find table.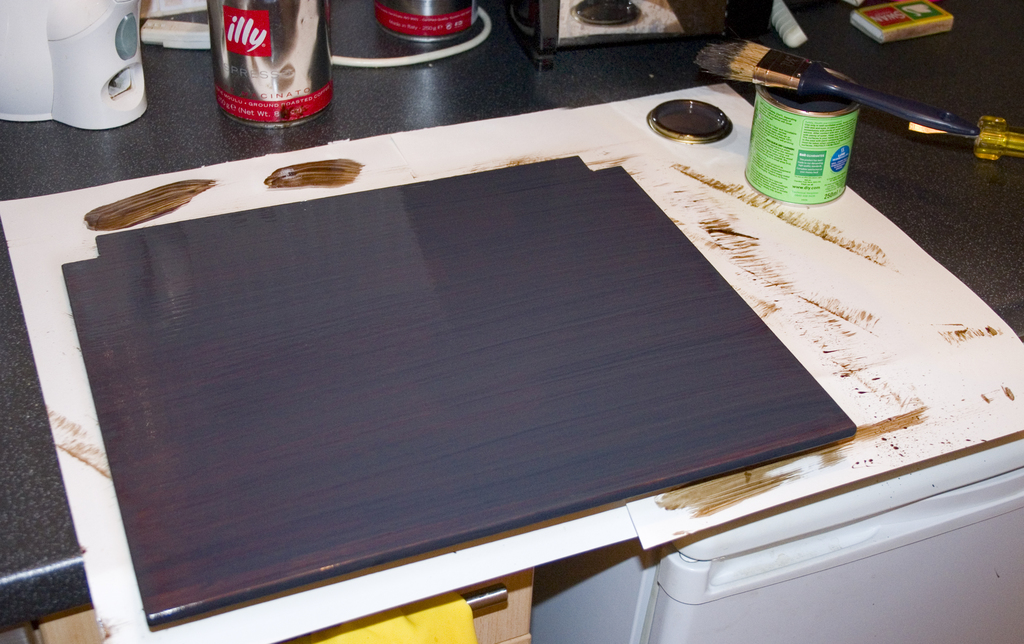
(x1=71, y1=43, x2=911, y2=643).
